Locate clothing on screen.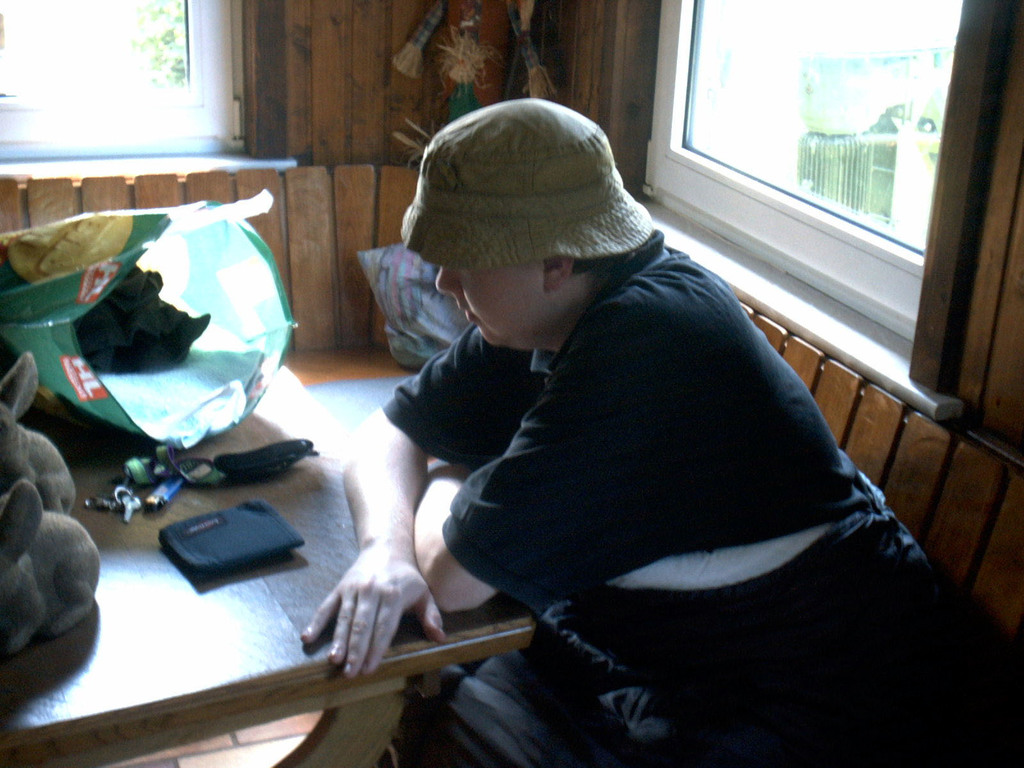
On screen at box(414, 143, 891, 684).
